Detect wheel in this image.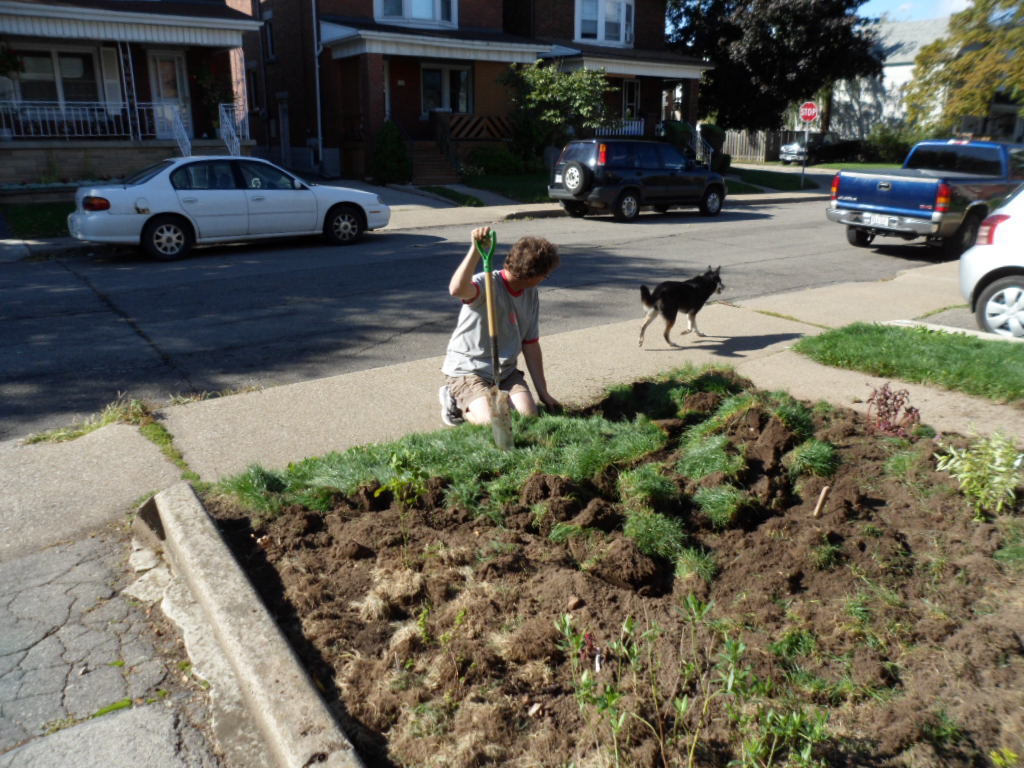
Detection: [x1=947, y1=218, x2=974, y2=258].
